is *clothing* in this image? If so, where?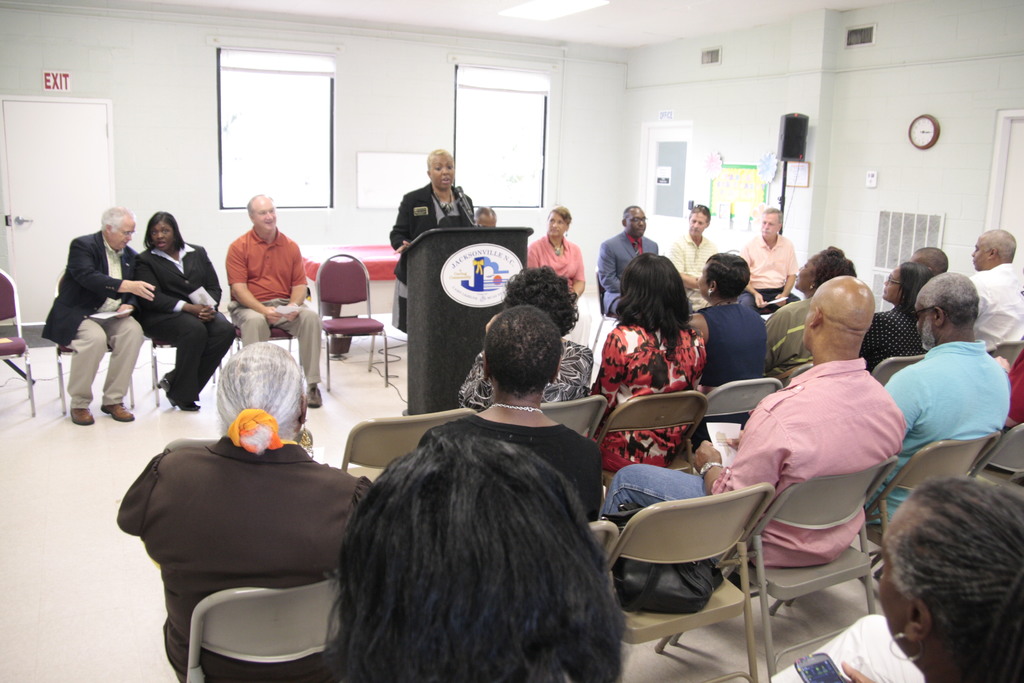
Yes, at detection(856, 304, 916, 374).
